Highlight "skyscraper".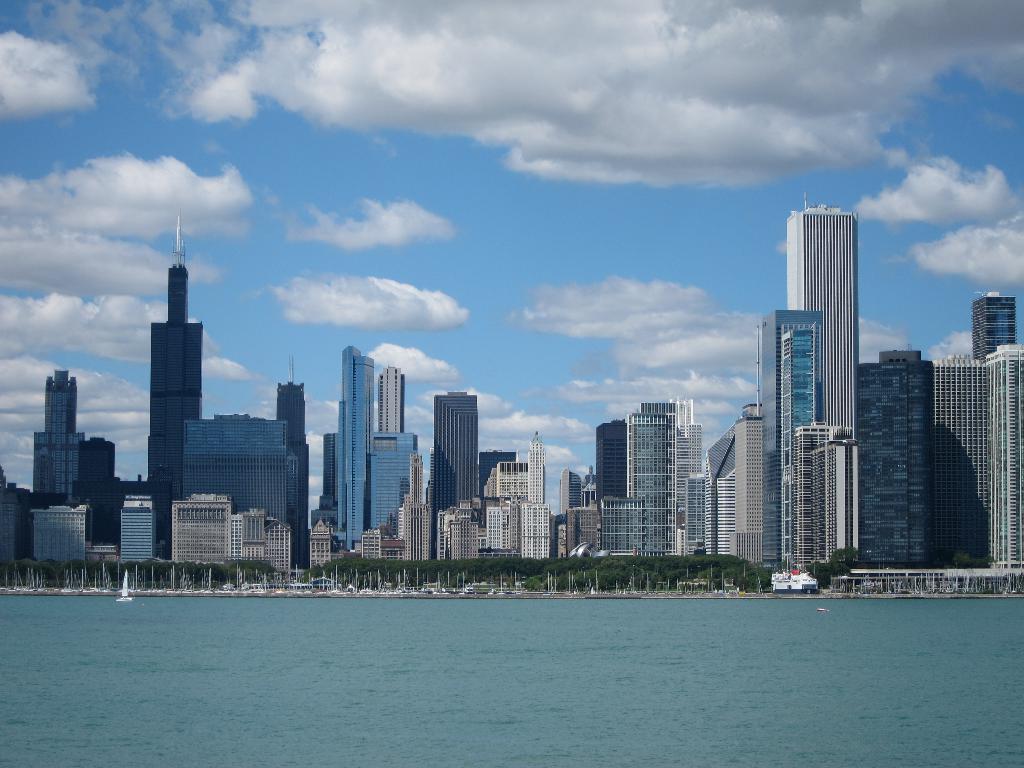
Highlighted region: [left=285, top=353, right=316, bottom=568].
